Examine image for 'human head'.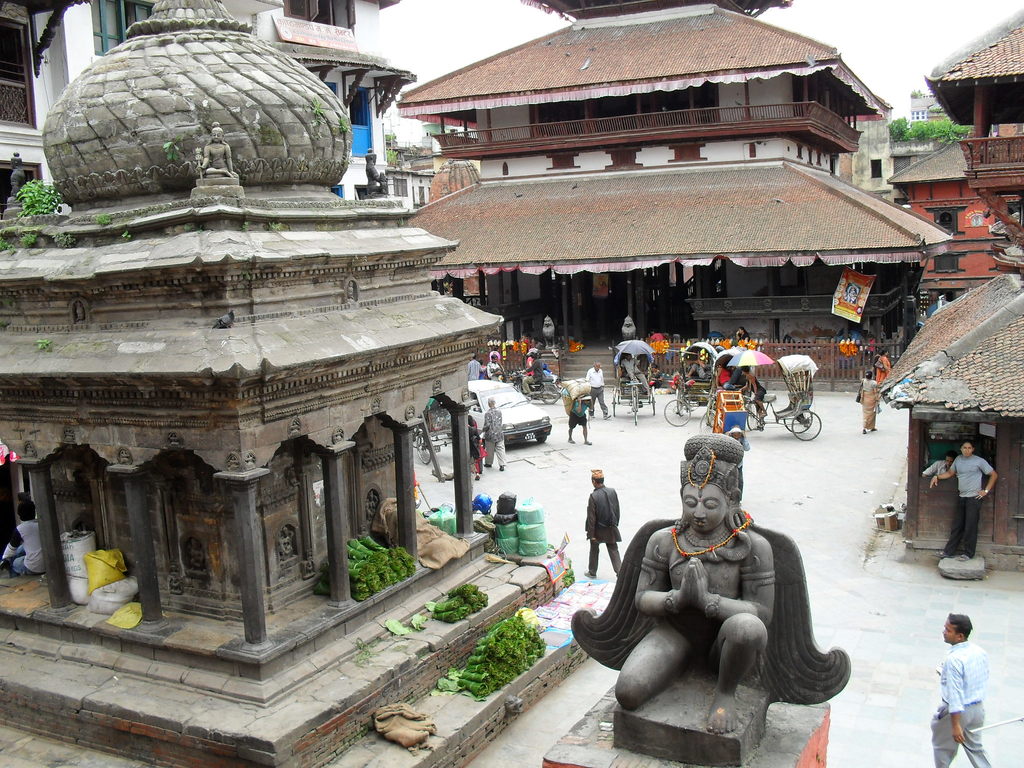
Examination result: [x1=864, y1=369, x2=872, y2=379].
